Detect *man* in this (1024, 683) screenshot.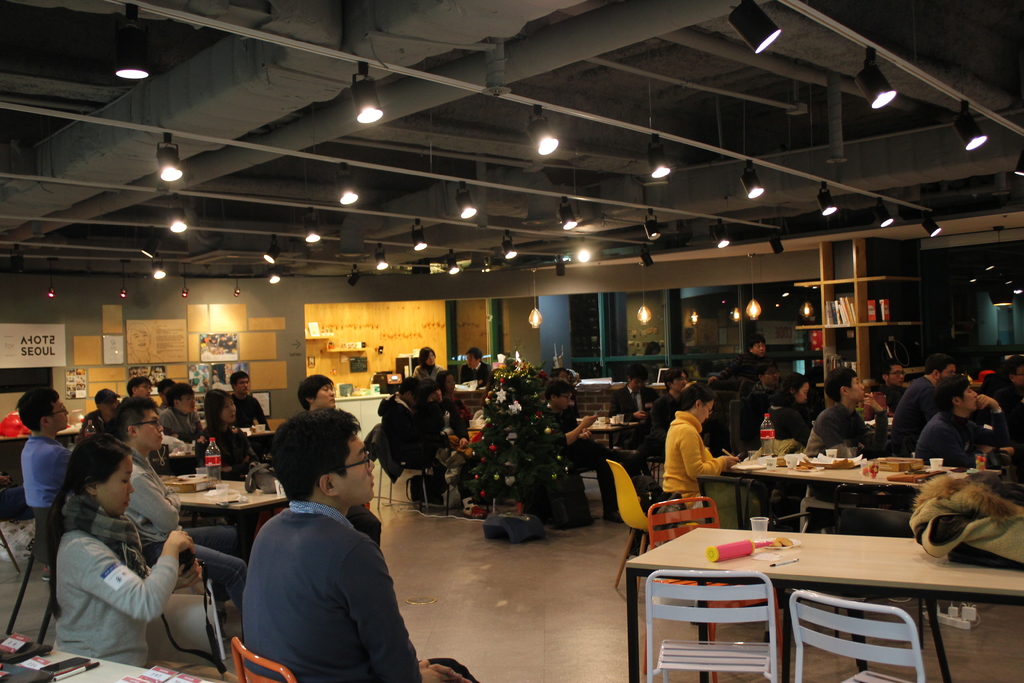
Detection: bbox=(77, 388, 120, 440).
